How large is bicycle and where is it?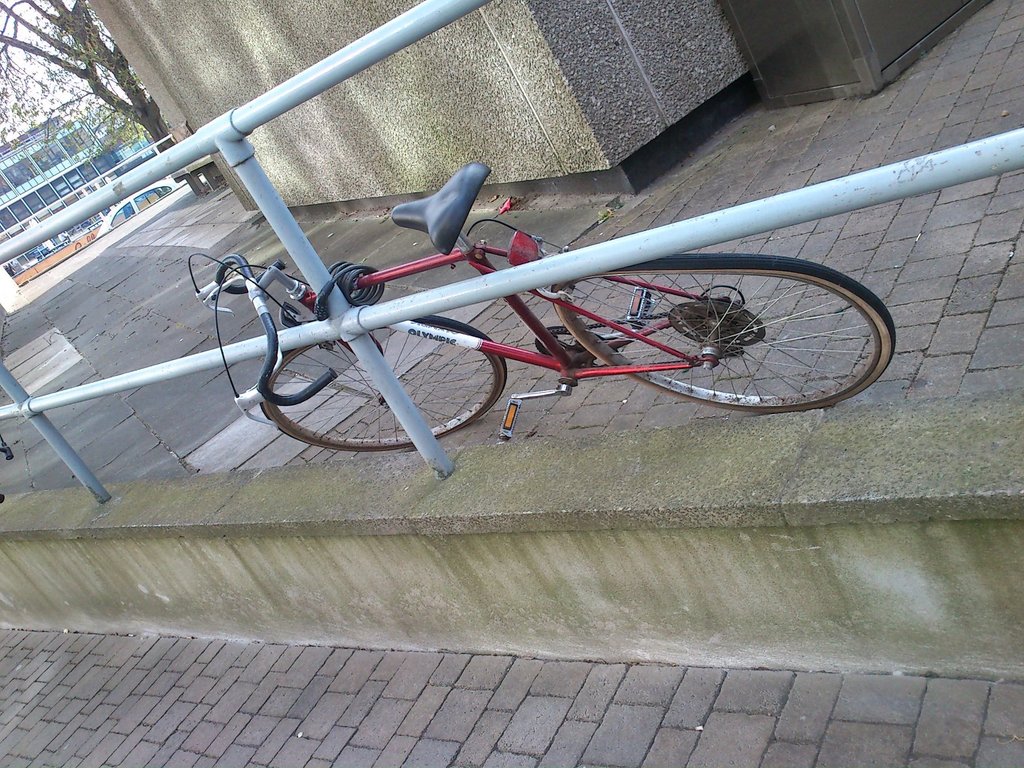
Bounding box: (191, 155, 898, 447).
